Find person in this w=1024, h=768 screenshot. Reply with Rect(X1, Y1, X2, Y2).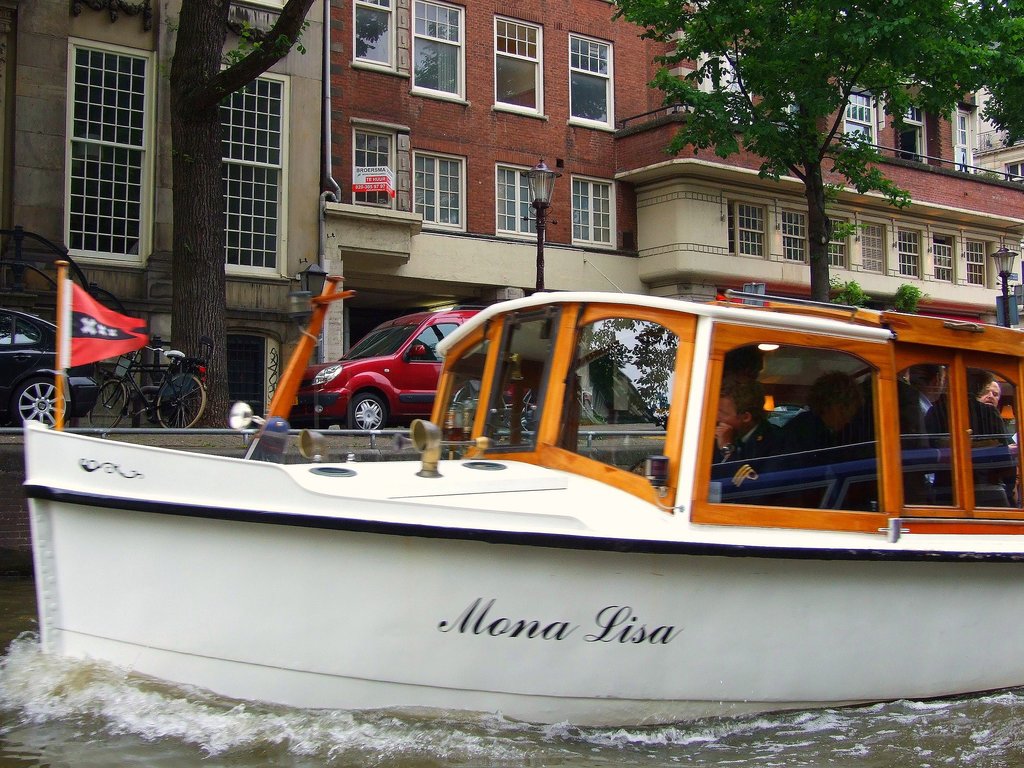
Rect(975, 383, 1007, 412).
